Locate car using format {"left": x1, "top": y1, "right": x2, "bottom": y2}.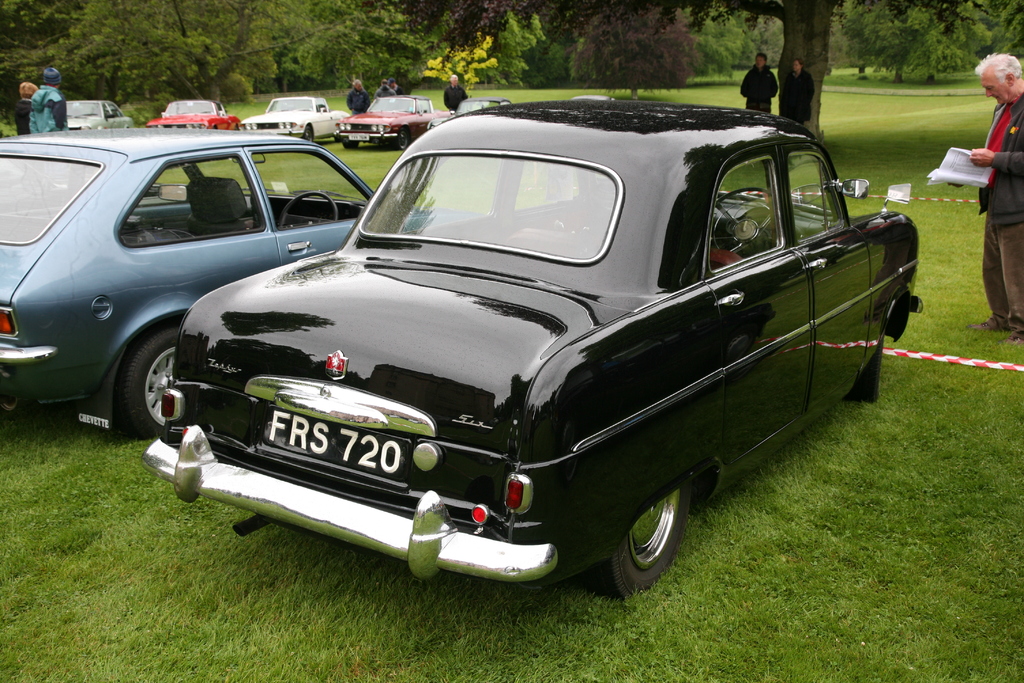
{"left": 0, "top": 130, "right": 474, "bottom": 444}.
